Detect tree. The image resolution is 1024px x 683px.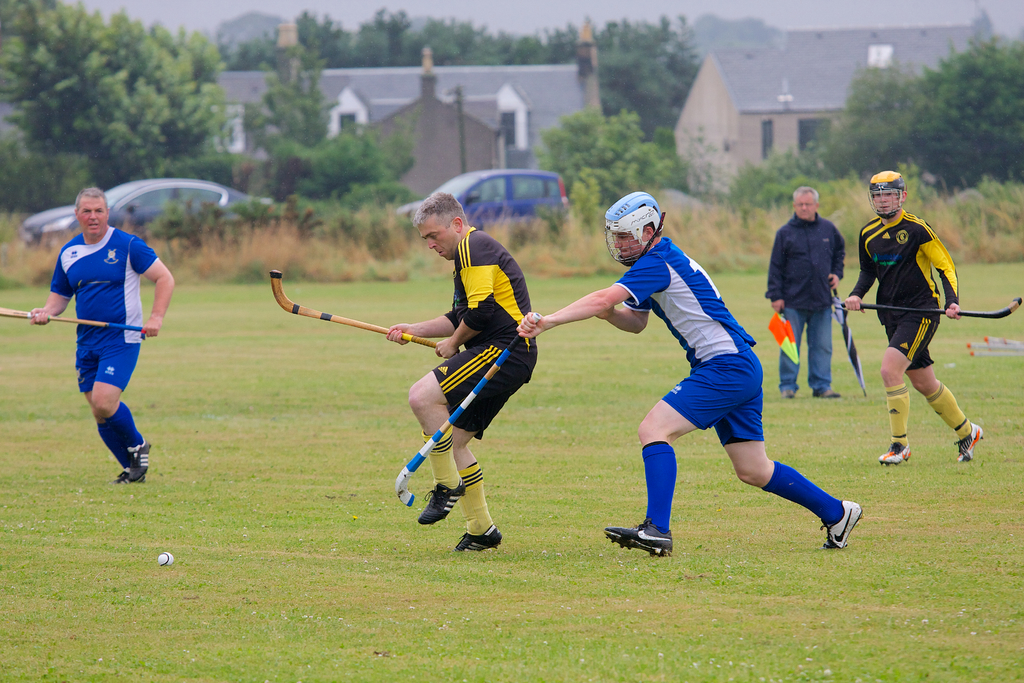
bbox=[0, 124, 97, 218].
